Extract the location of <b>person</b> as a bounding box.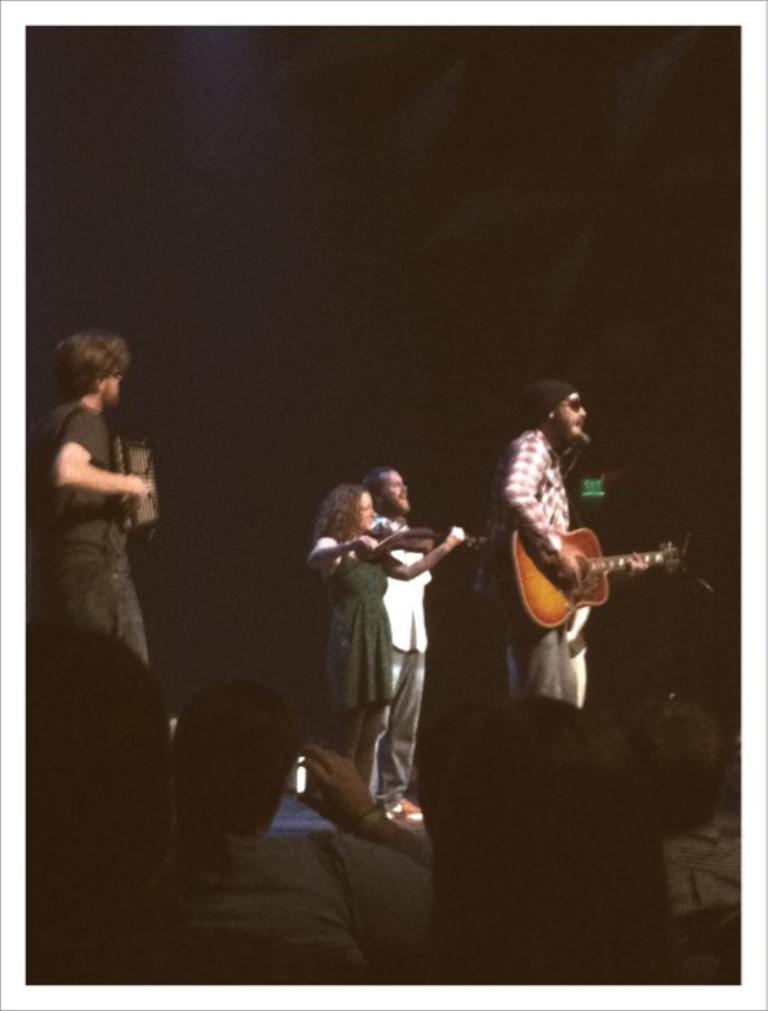
x1=315 y1=458 x2=455 y2=848.
